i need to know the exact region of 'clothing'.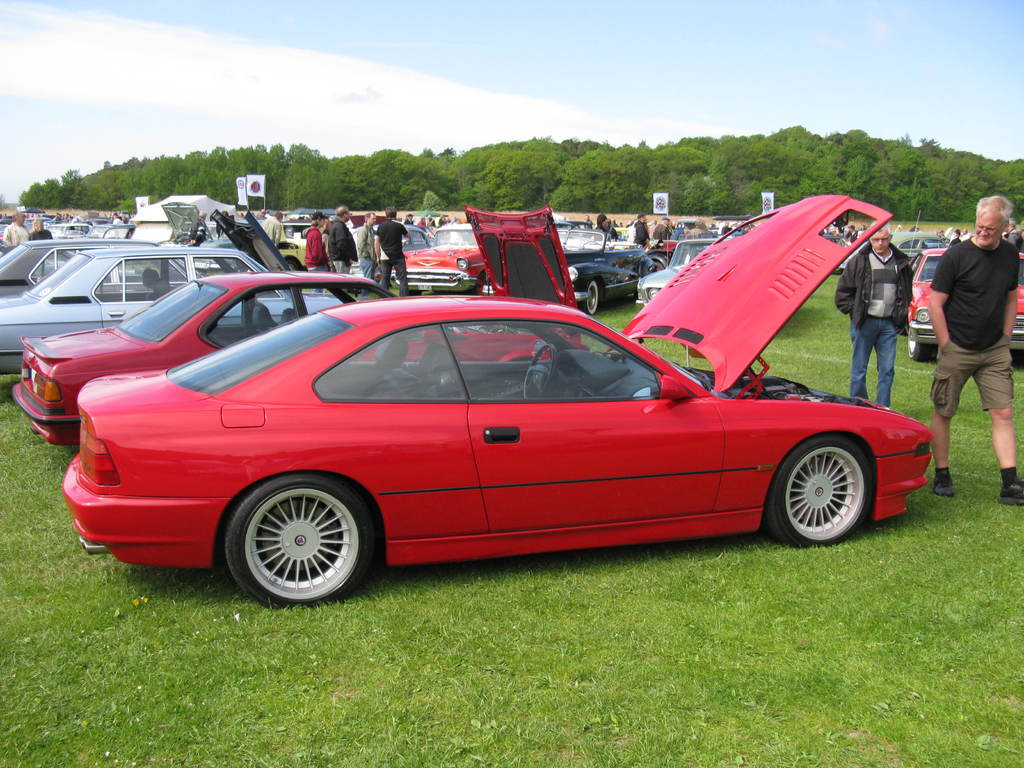
Region: 685:232:710:243.
